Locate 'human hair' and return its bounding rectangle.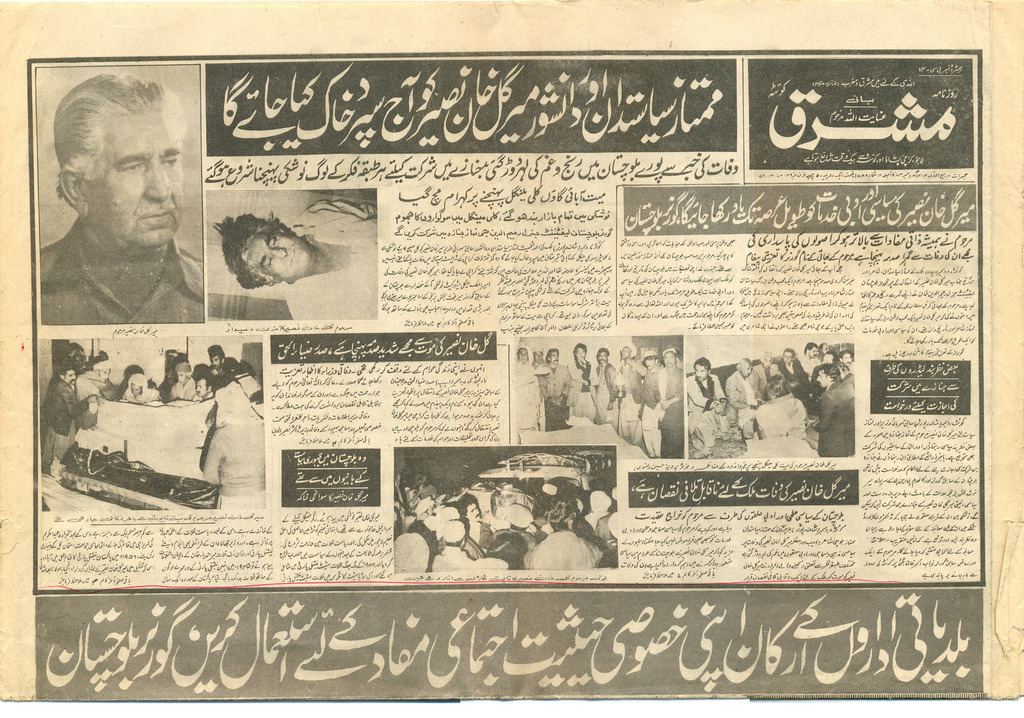
[209,205,305,286].
